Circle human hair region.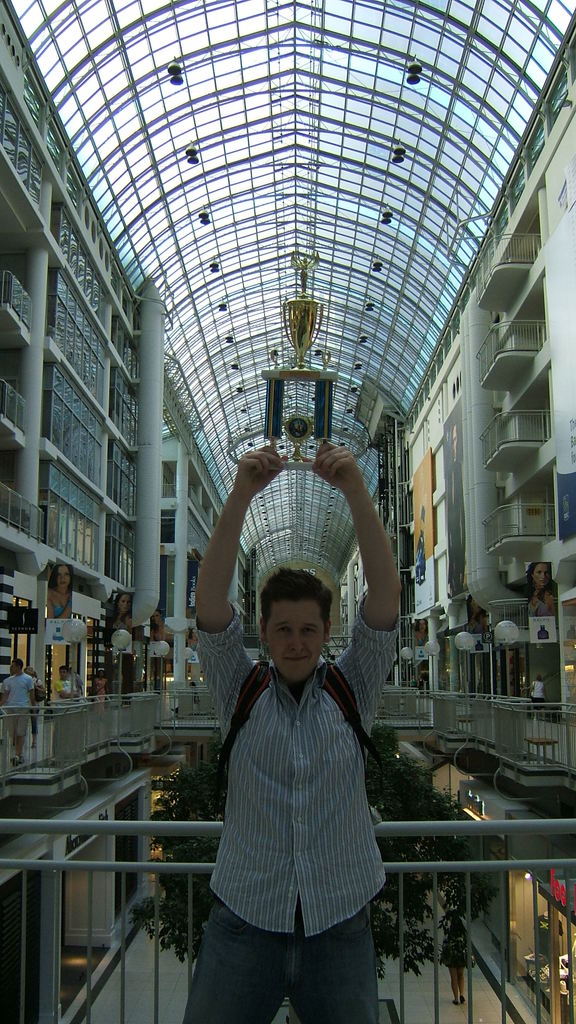
Region: 46/564/74/588.
